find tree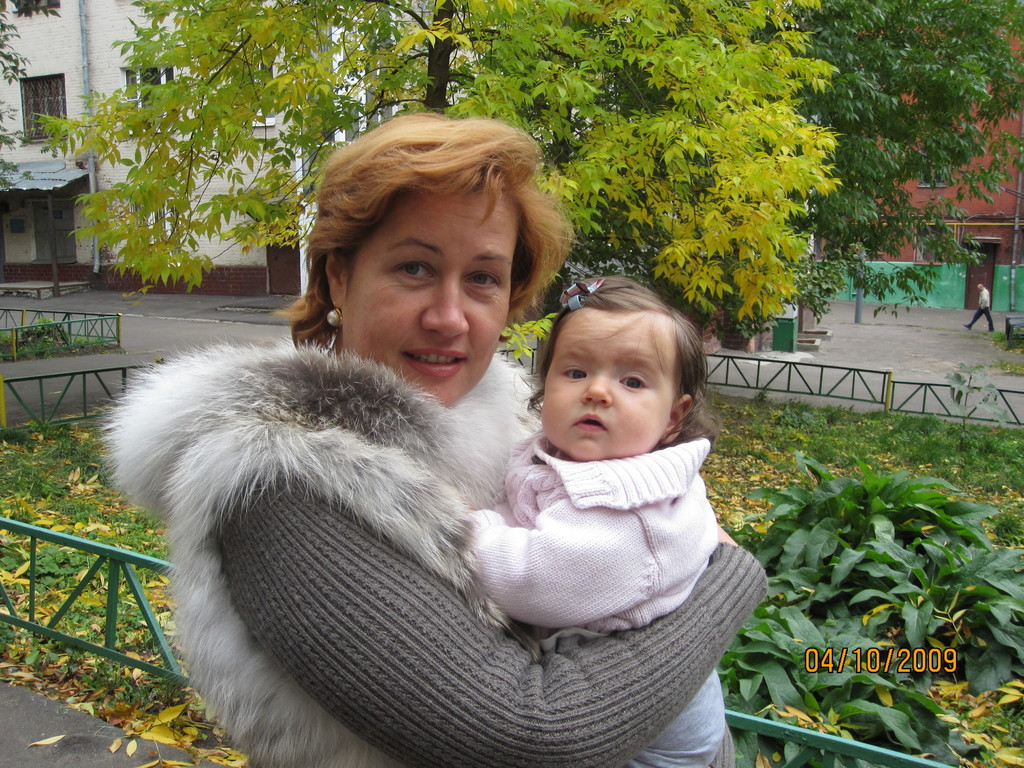
bbox(755, 21, 1006, 345)
